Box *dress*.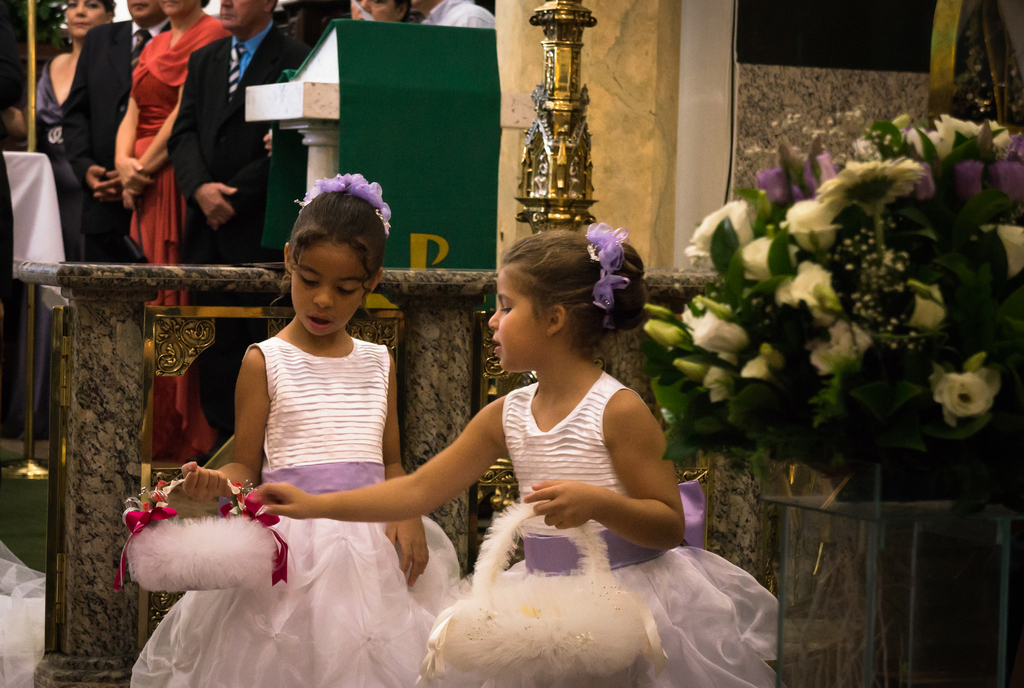
box=[131, 15, 232, 465].
